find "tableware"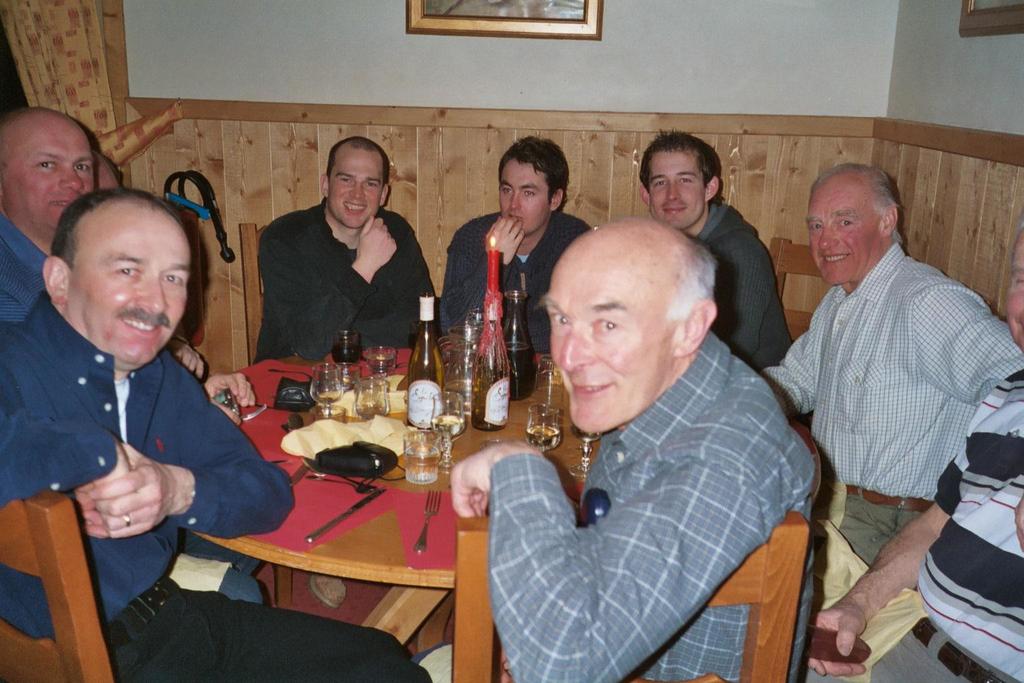
<bbox>305, 491, 379, 543</bbox>
